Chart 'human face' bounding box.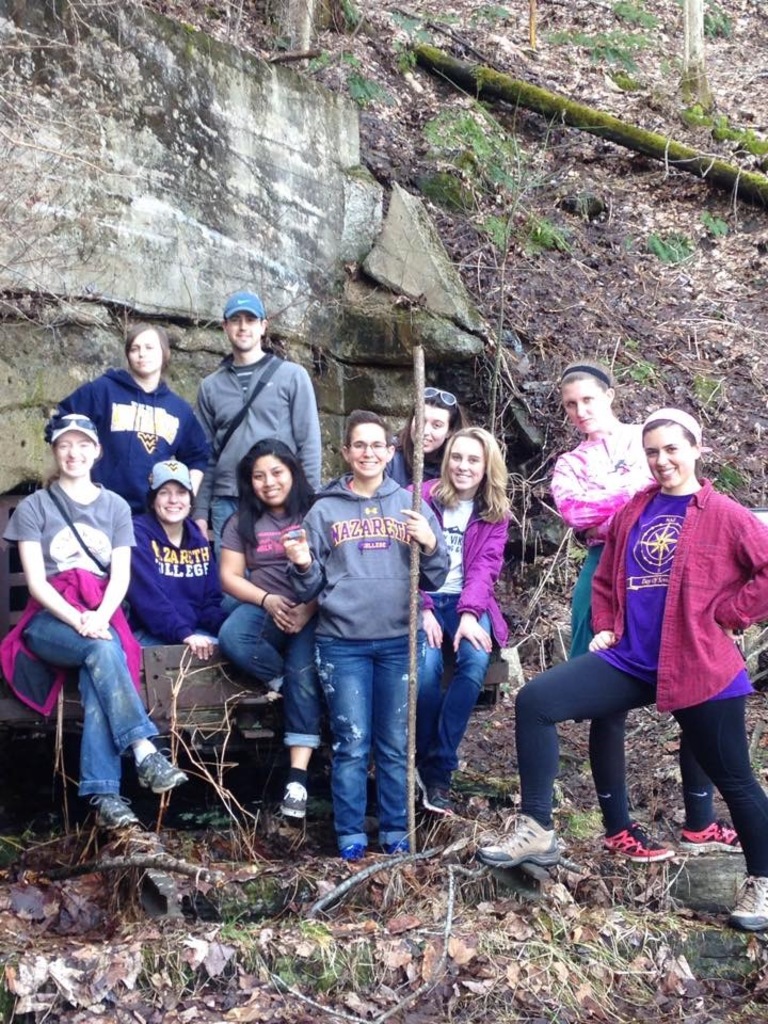
Charted: left=448, top=437, right=480, bottom=492.
